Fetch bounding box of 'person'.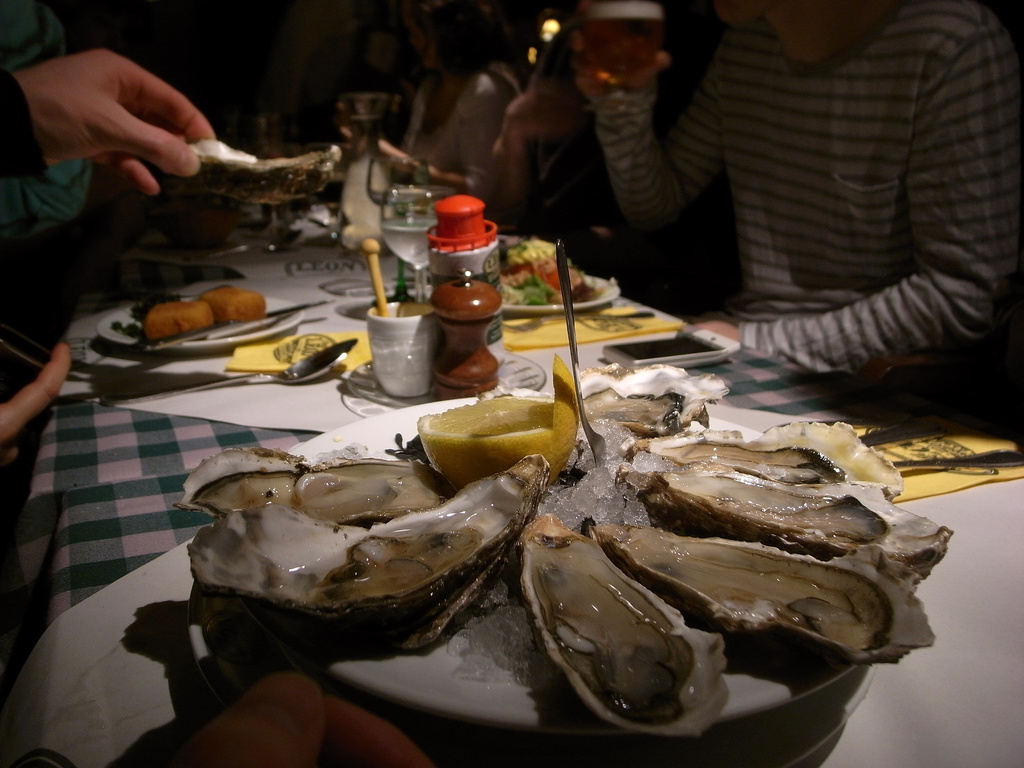
Bbox: <region>329, 0, 530, 200</region>.
